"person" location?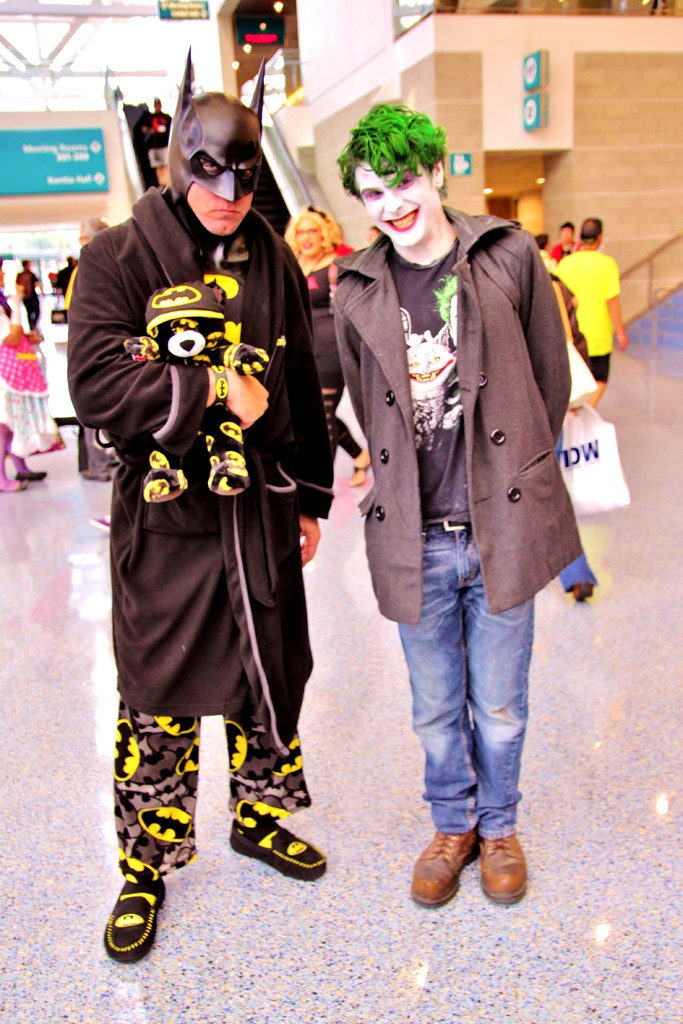
(13,257,49,332)
